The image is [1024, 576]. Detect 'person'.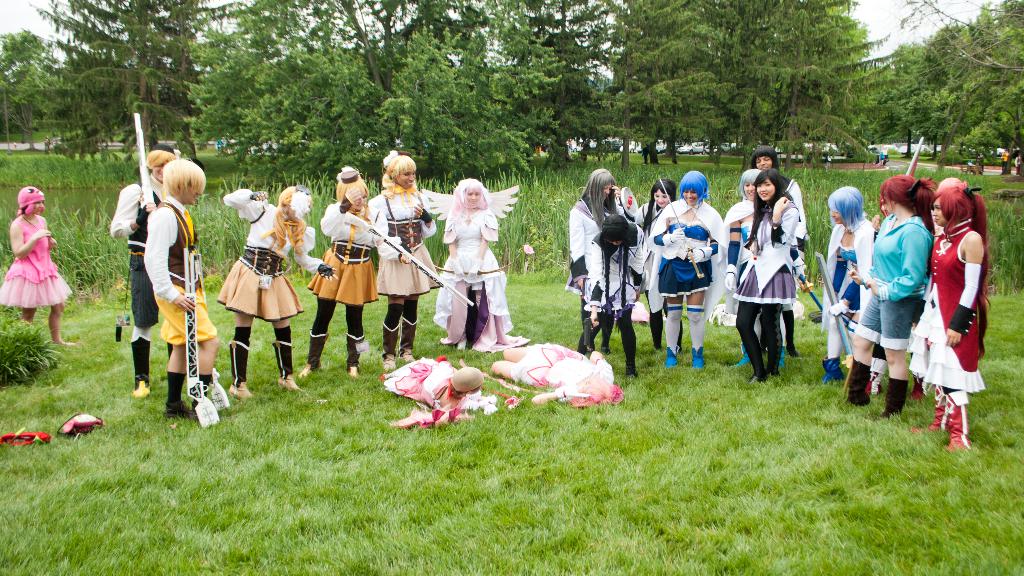
Detection: <region>630, 177, 678, 256</region>.
